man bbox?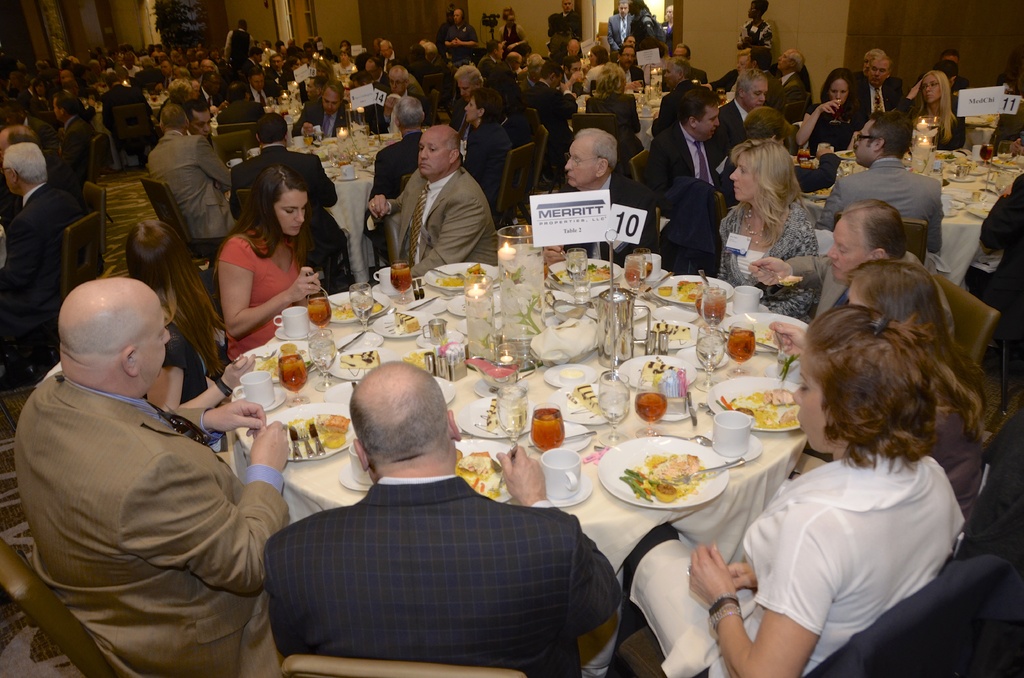
BBox(148, 105, 237, 238)
